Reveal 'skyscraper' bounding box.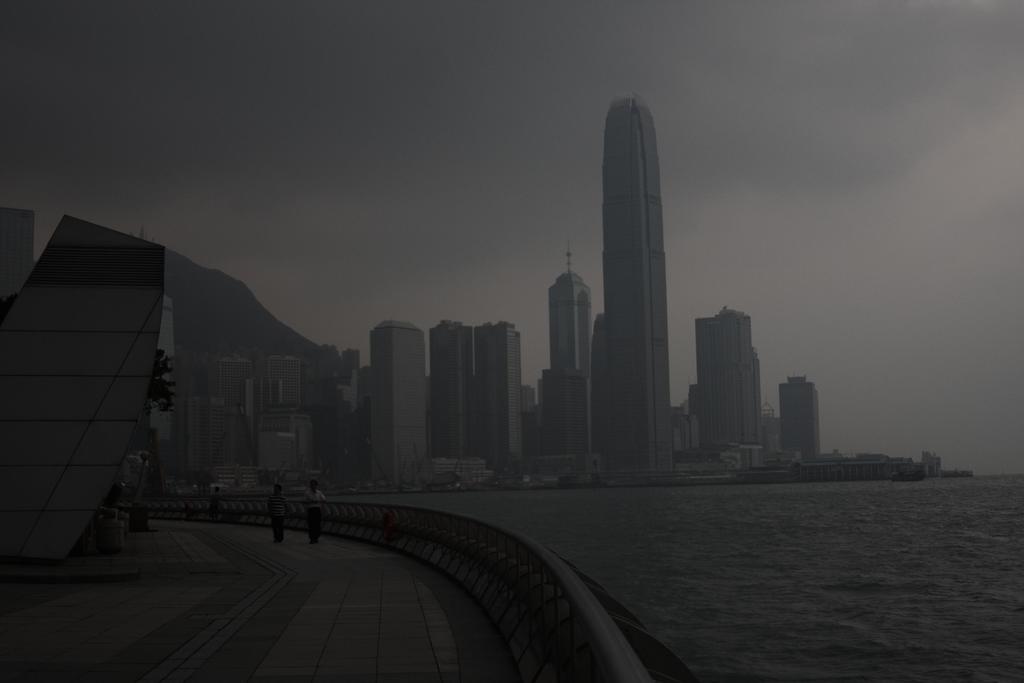
Revealed: [348,314,428,474].
